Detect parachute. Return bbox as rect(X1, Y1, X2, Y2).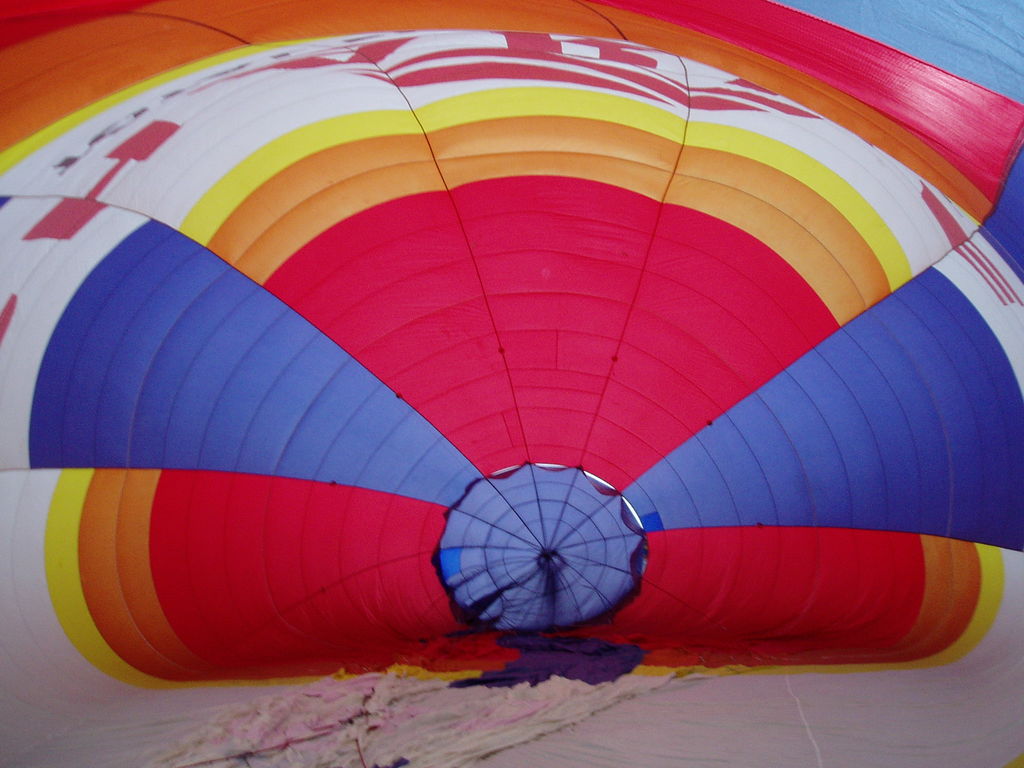
rect(22, 10, 981, 734).
